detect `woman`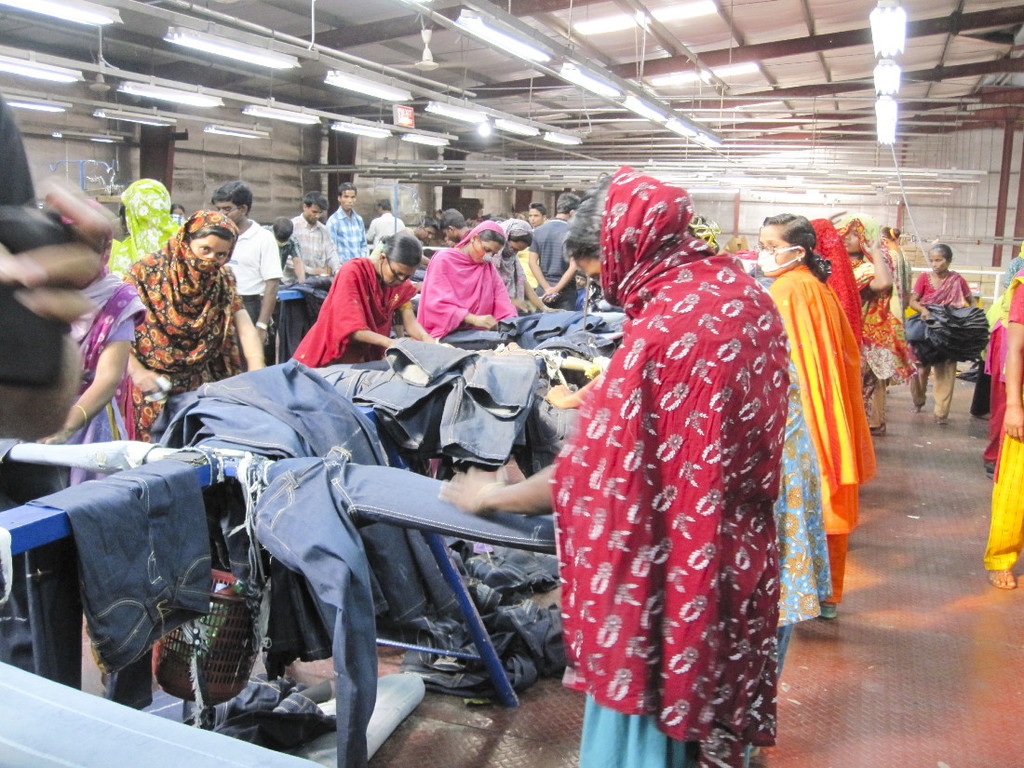
select_region(884, 223, 915, 327)
